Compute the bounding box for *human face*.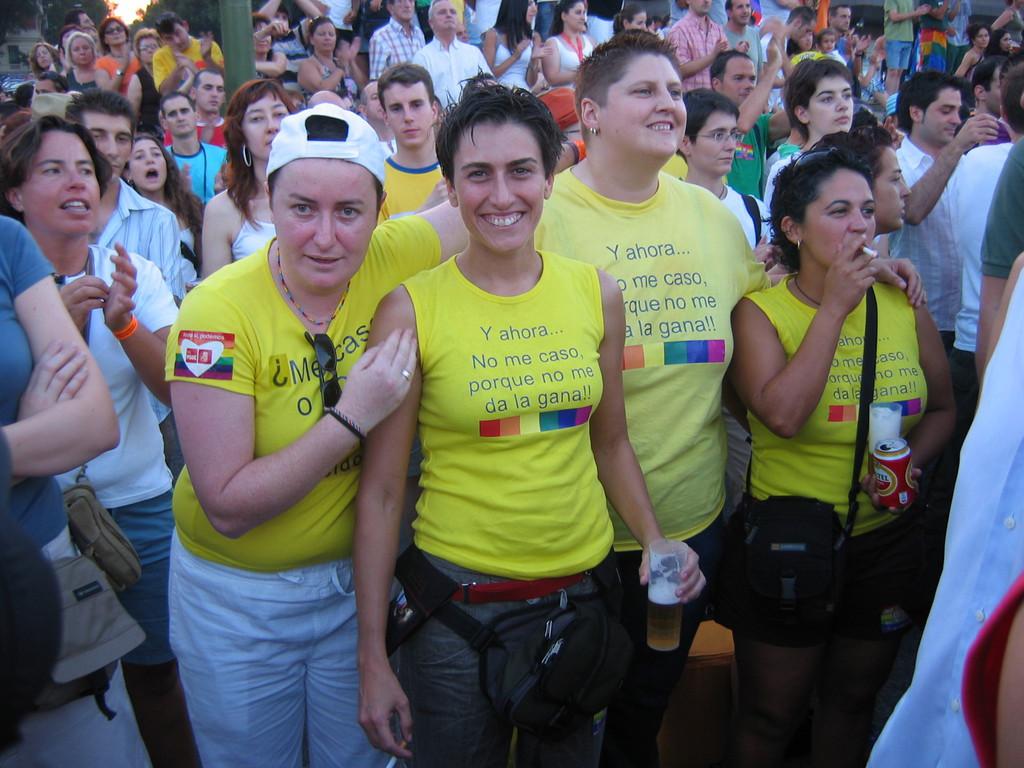
l=139, t=38, r=165, b=63.
